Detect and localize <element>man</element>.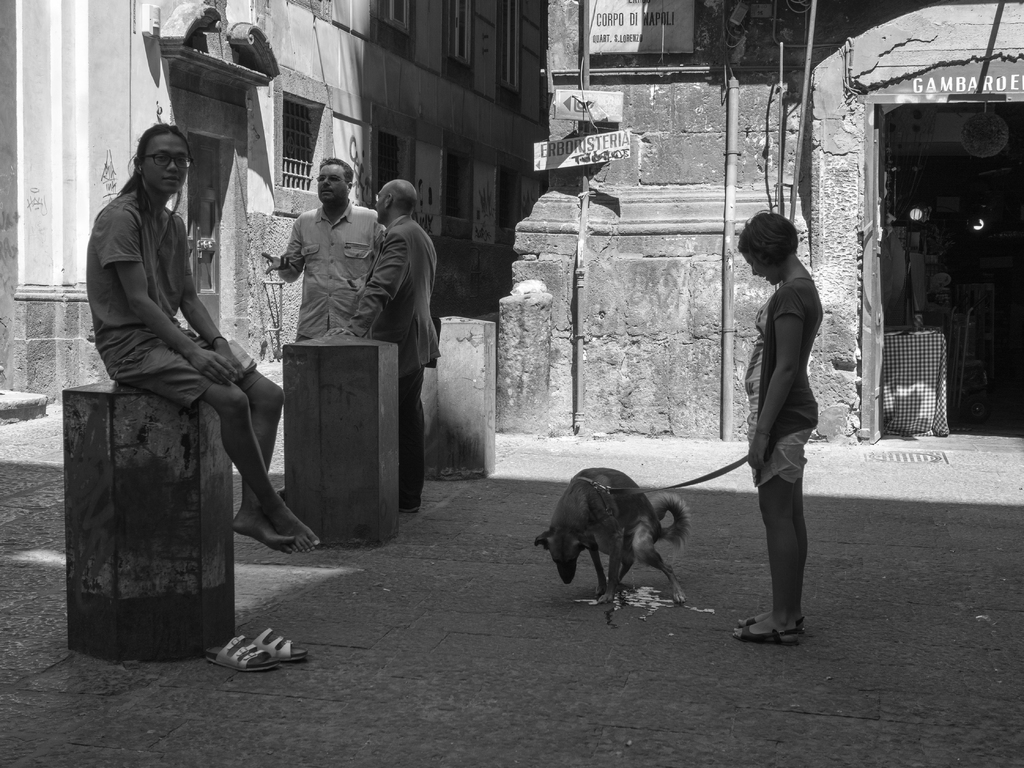
Localized at [left=261, top=158, right=379, bottom=339].
